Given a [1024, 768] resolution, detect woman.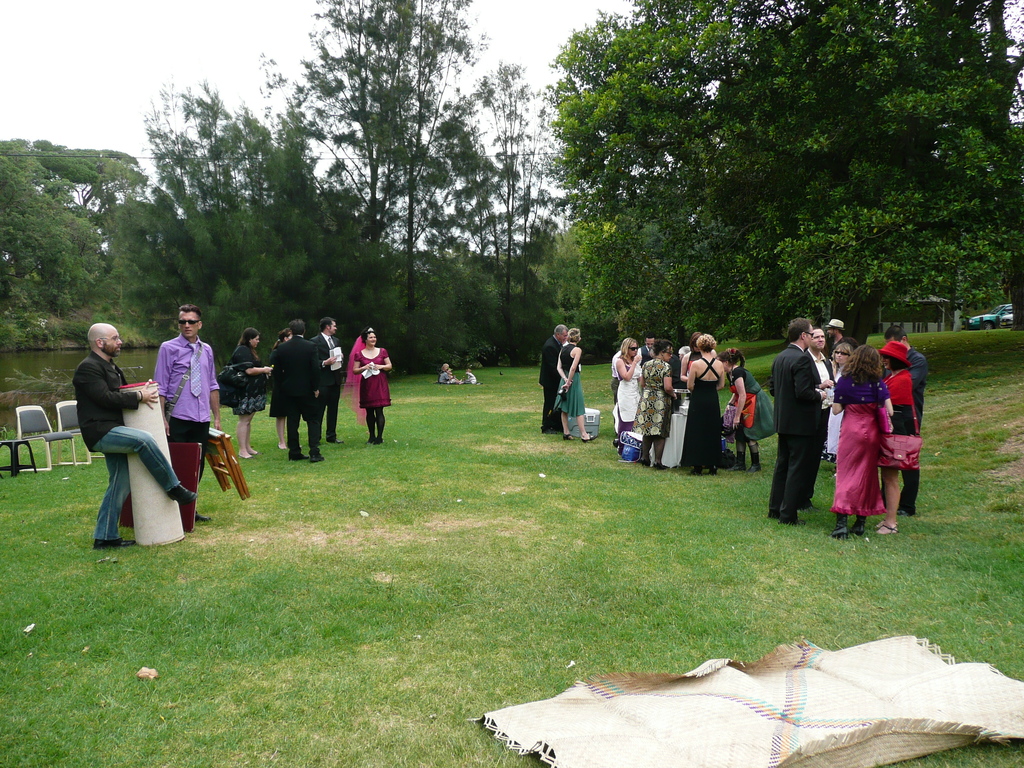
box=[687, 335, 730, 474].
